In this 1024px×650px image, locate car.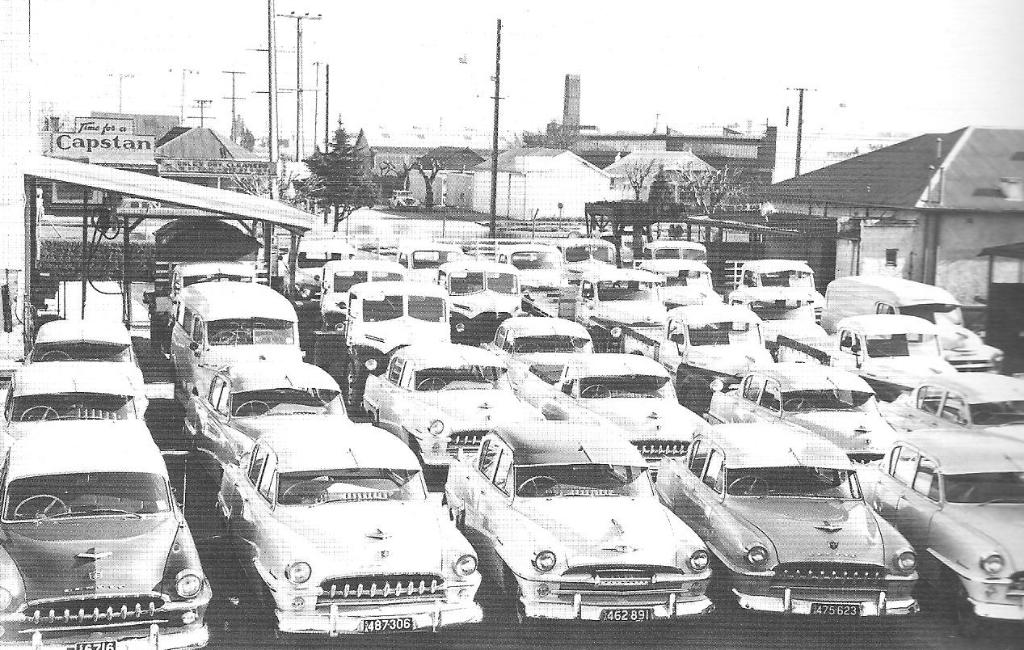
Bounding box: [left=904, top=365, right=1023, bottom=437].
